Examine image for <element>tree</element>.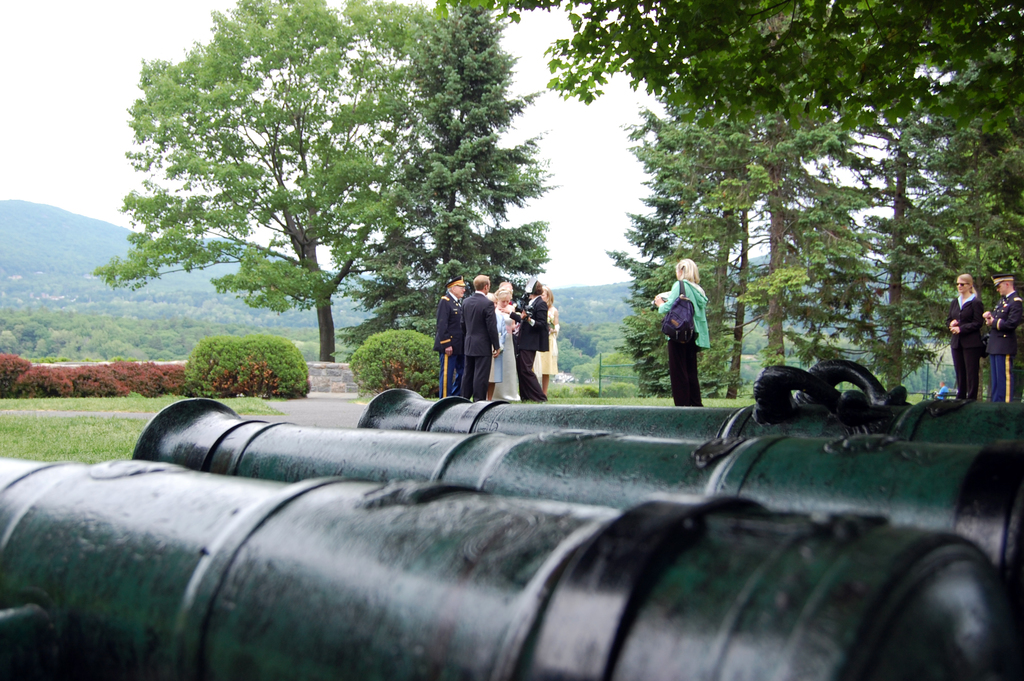
Examination result: [269,270,394,382].
